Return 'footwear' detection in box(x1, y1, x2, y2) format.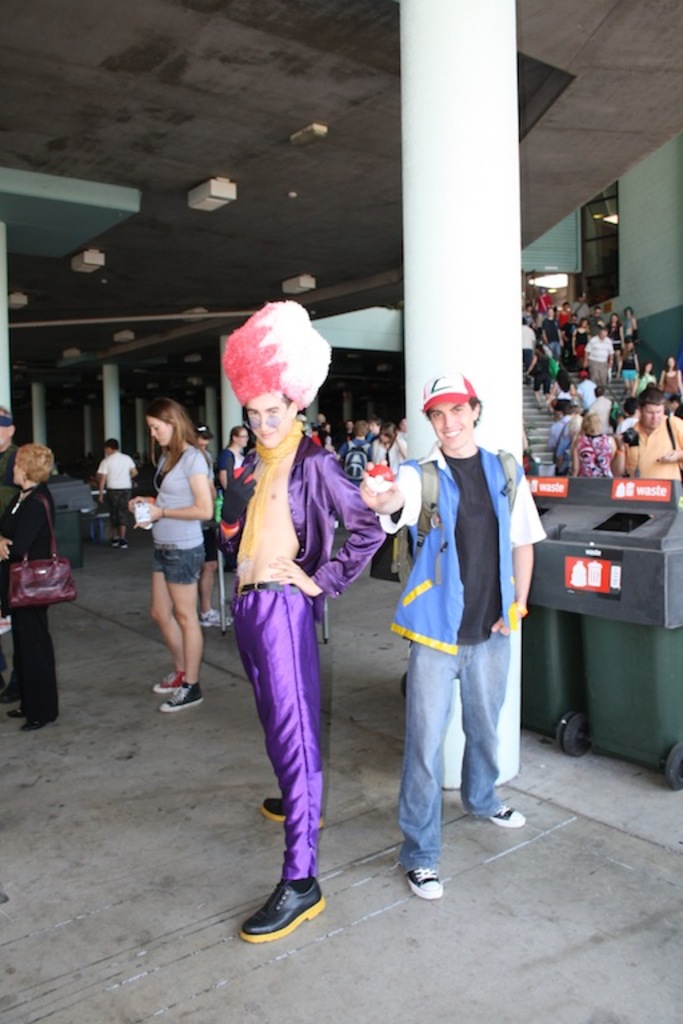
box(111, 536, 125, 549).
